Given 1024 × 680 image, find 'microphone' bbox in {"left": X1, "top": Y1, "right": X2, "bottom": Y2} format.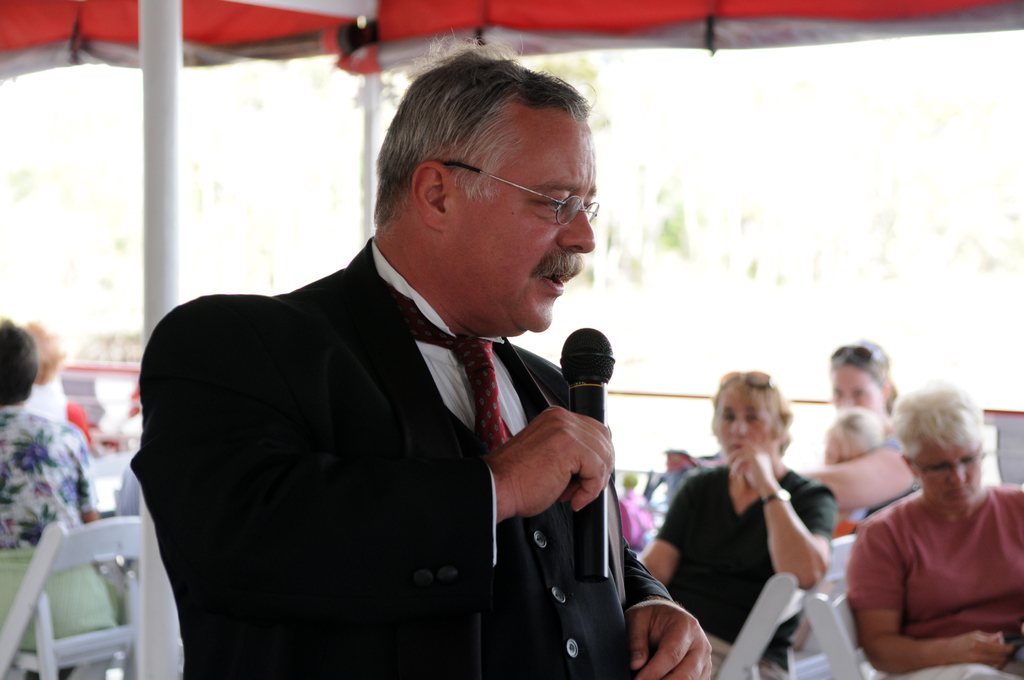
{"left": 557, "top": 323, "right": 615, "bottom": 585}.
